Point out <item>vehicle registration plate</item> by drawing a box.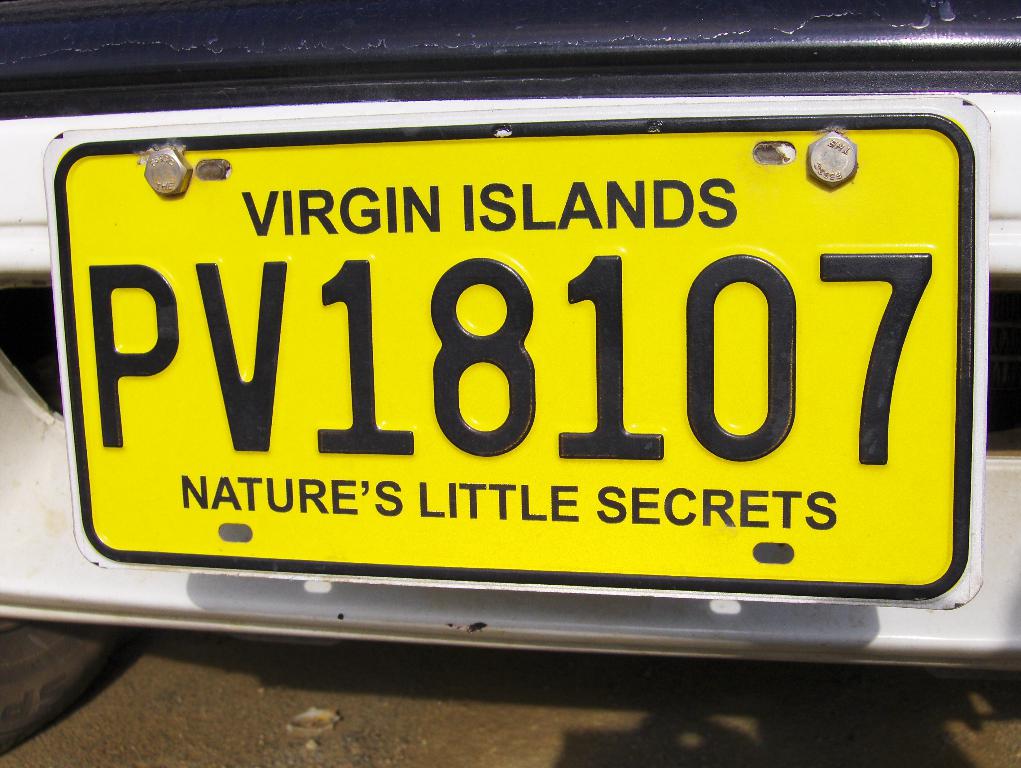
l=41, t=91, r=987, b=612.
